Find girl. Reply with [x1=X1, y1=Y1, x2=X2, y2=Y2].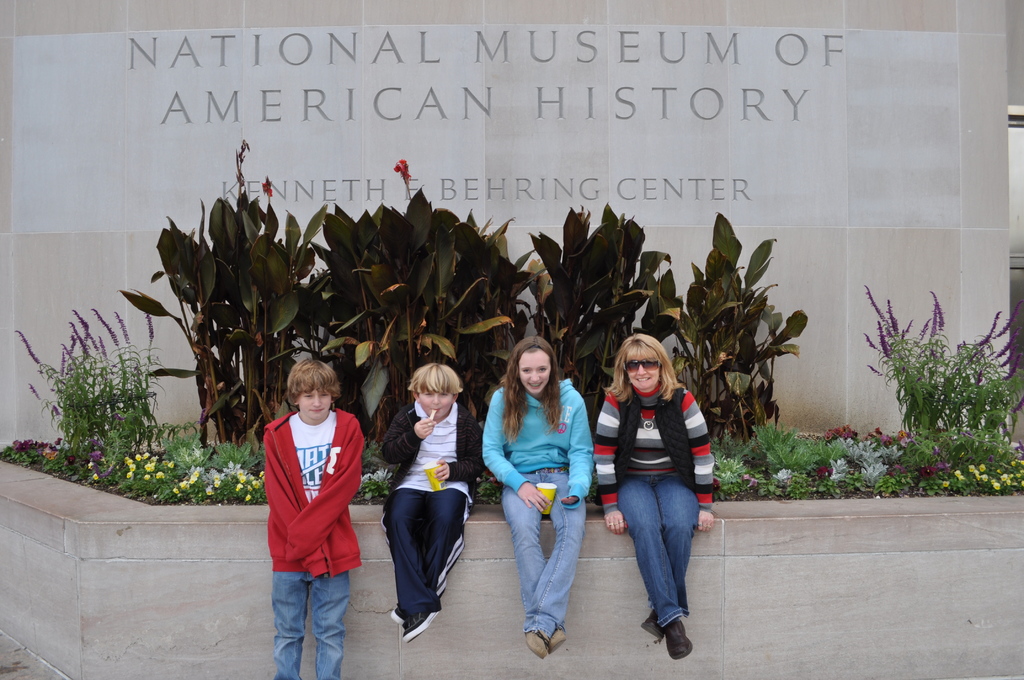
[x1=481, y1=335, x2=596, y2=660].
